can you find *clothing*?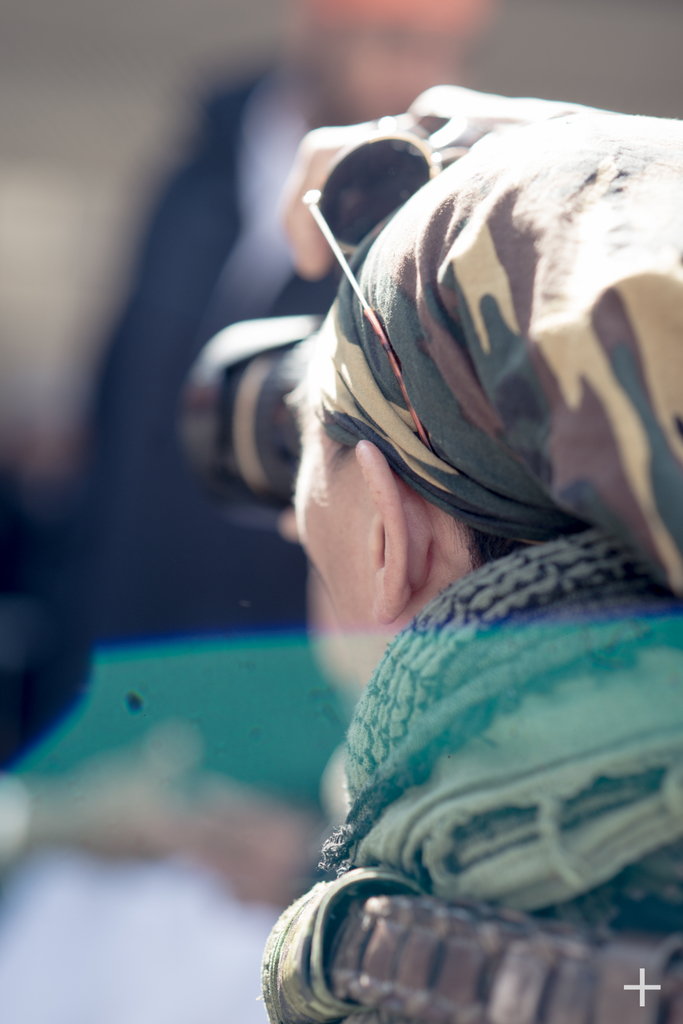
Yes, bounding box: 254 521 682 1023.
